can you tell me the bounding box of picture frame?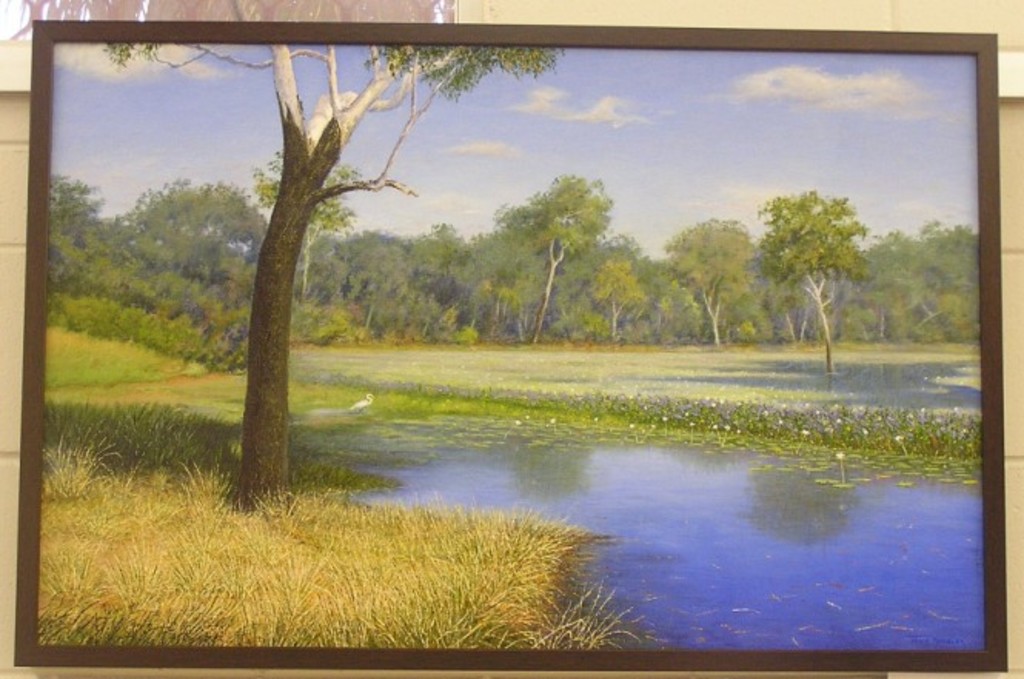
rect(12, 18, 1009, 670).
